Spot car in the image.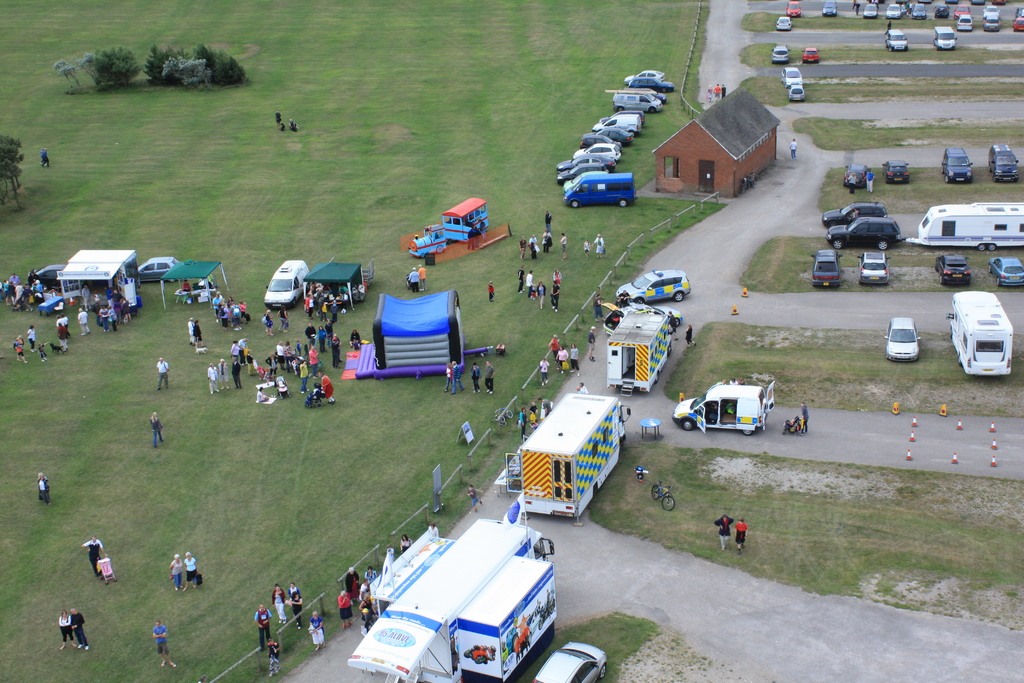
car found at [980,12,999,33].
